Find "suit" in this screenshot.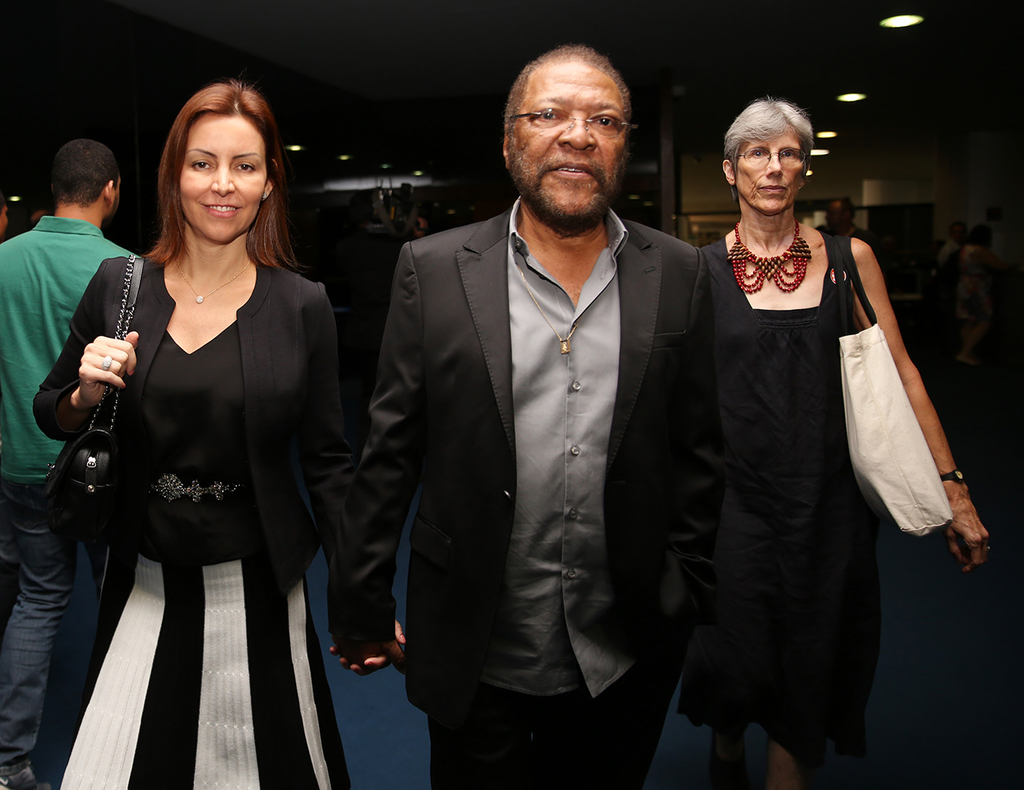
The bounding box for "suit" is Rect(371, 63, 725, 789).
